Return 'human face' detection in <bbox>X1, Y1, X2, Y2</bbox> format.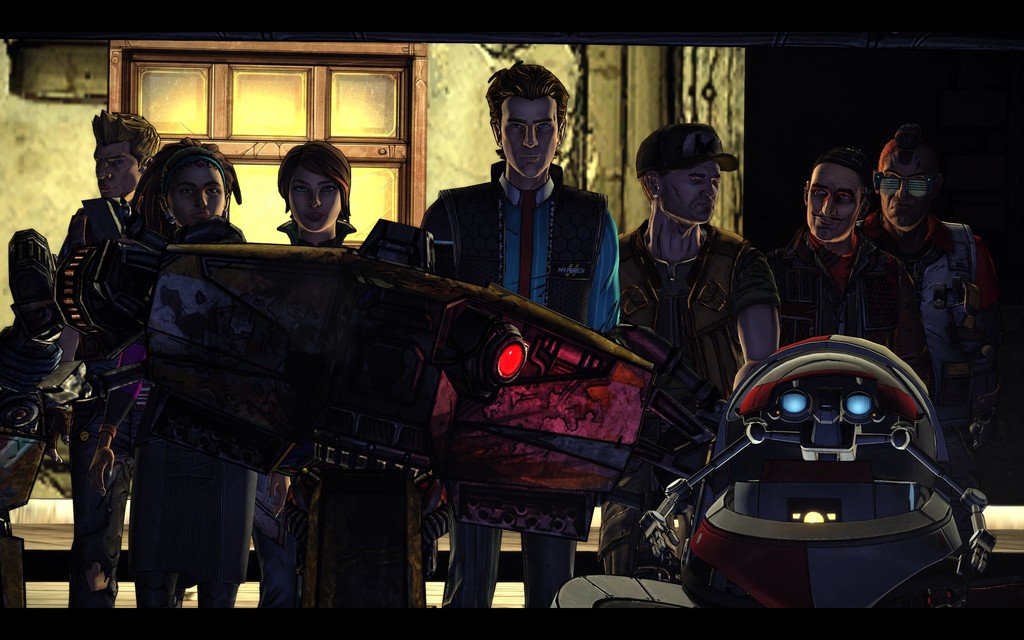
<bbox>875, 147, 936, 237</bbox>.
